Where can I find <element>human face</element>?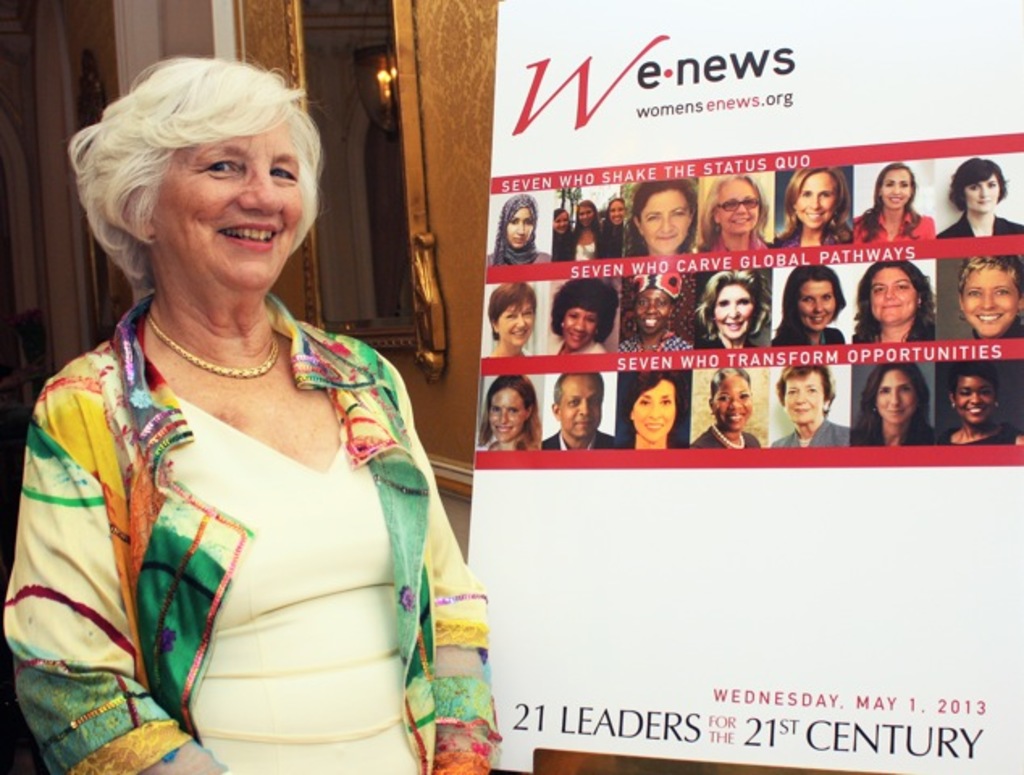
You can find it at (552, 208, 569, 237).
